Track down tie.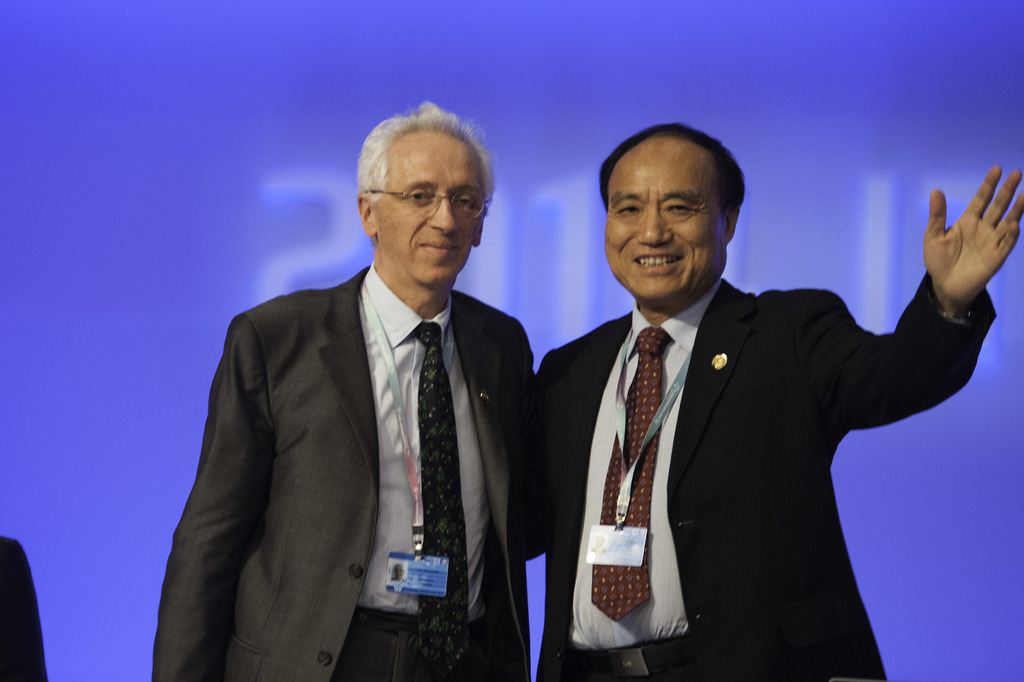
Tracked to {"x1": 408, "y1": 326, "x2": 474, "y2": 679}.
